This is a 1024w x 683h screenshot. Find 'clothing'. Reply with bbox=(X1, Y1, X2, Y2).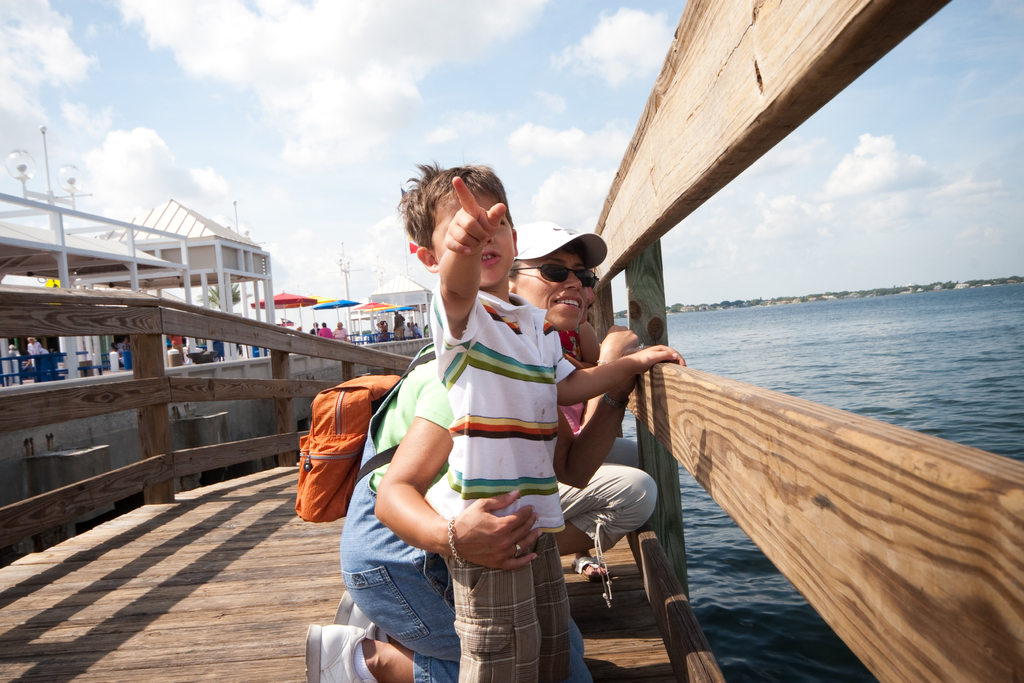
bbox=(0, 307, 430, 390).
